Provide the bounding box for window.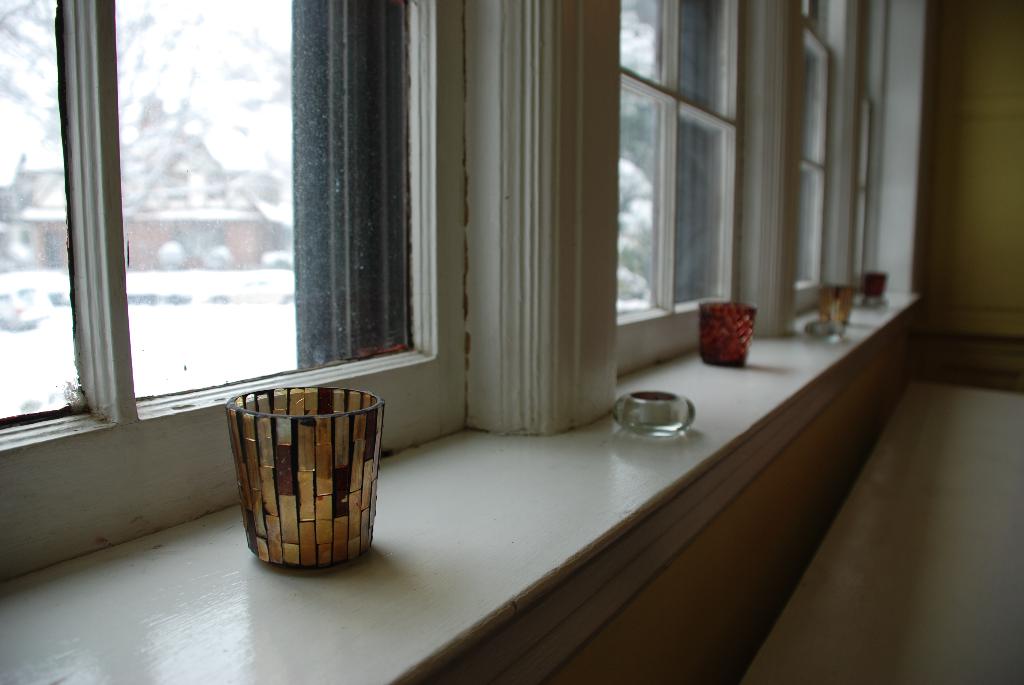
{"left": 793, "top": 0, "right": 843, "bottom": 311}.
